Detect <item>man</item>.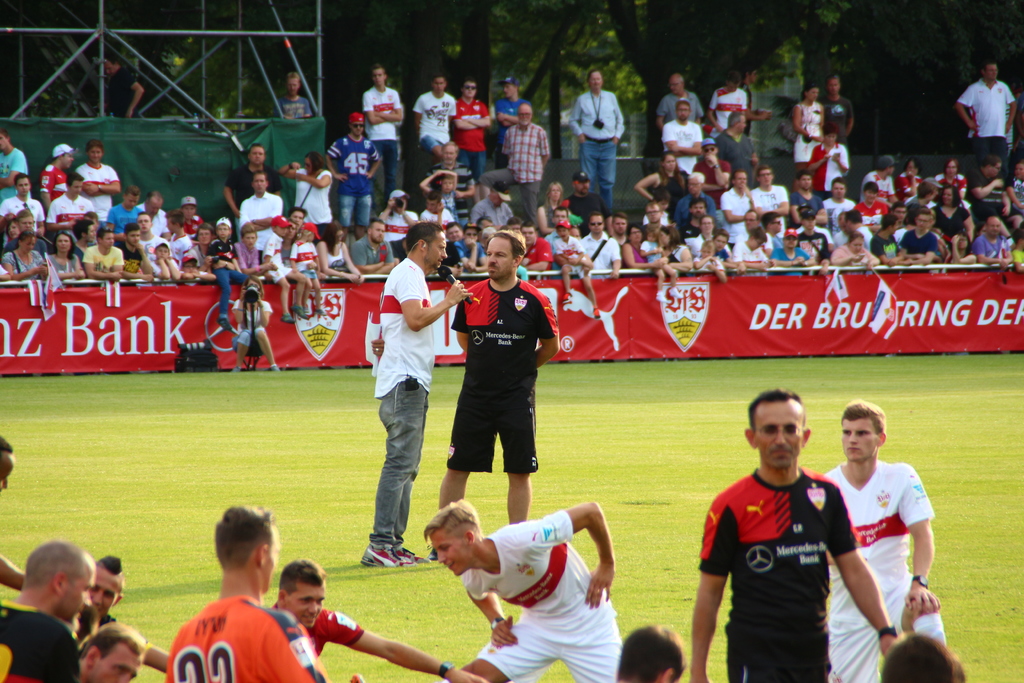
Detected at crop(474, 182, 524, 228).
